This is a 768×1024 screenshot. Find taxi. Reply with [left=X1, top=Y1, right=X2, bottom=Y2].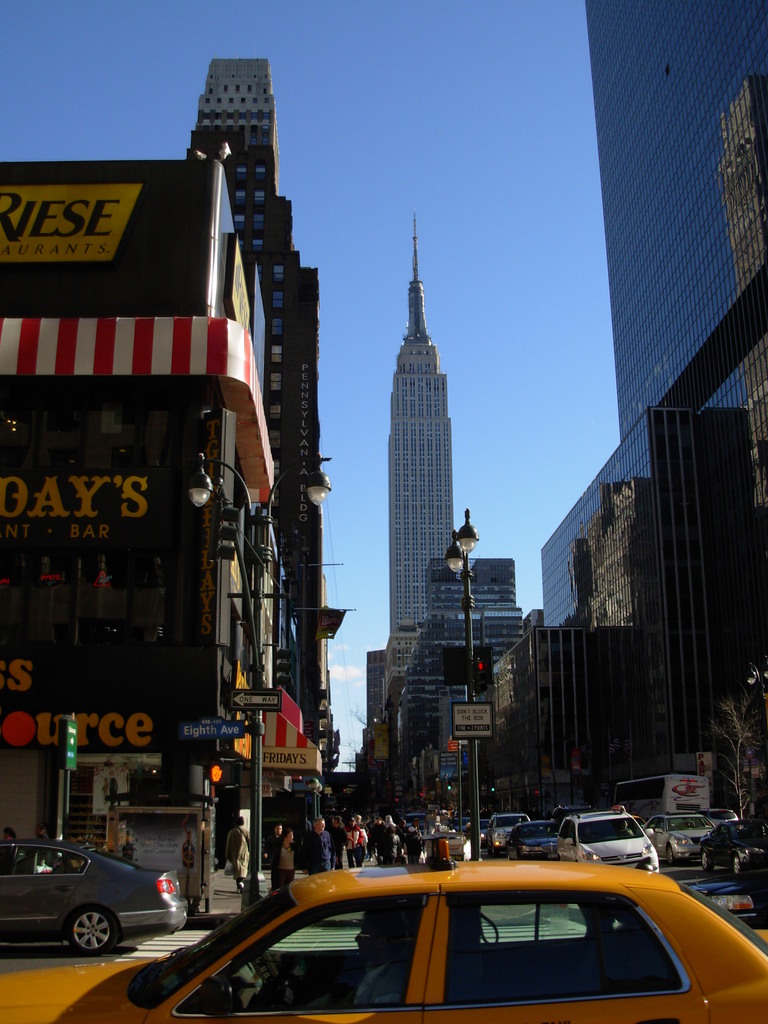
[left=630, top=811, right=651, bottom=834].
